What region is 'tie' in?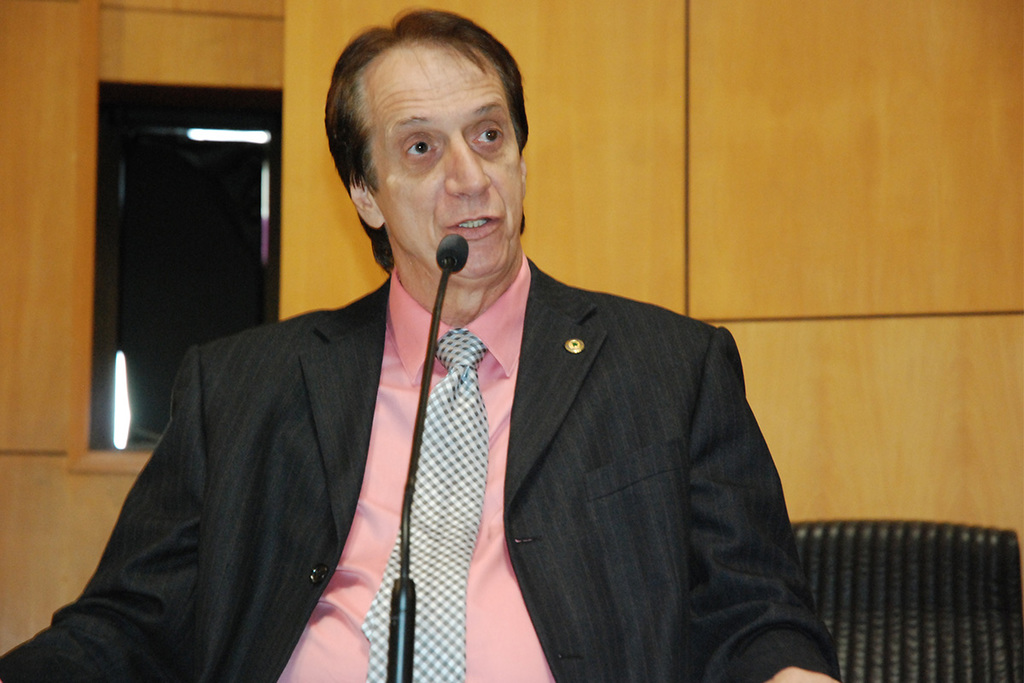
Rect(359, 320, 487, 682).
